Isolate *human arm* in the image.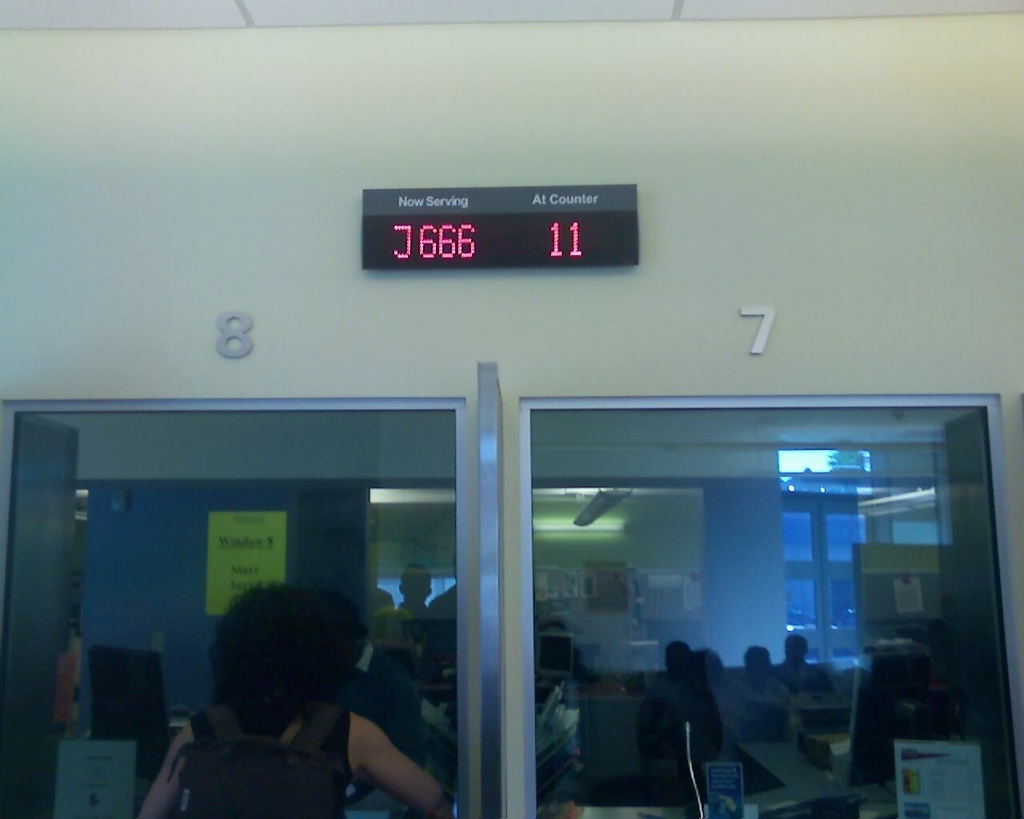
Isolated region: [142, 721, 190, 818].
